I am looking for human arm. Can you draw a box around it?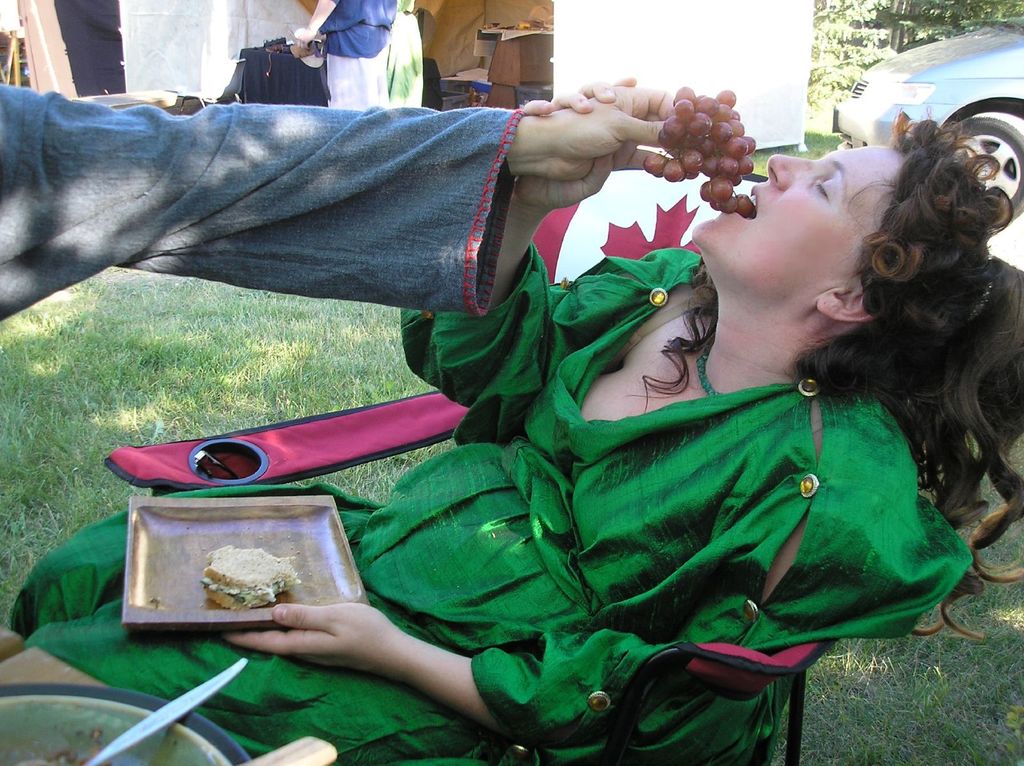
Sure, the bounding box is 224/586/481/732.
